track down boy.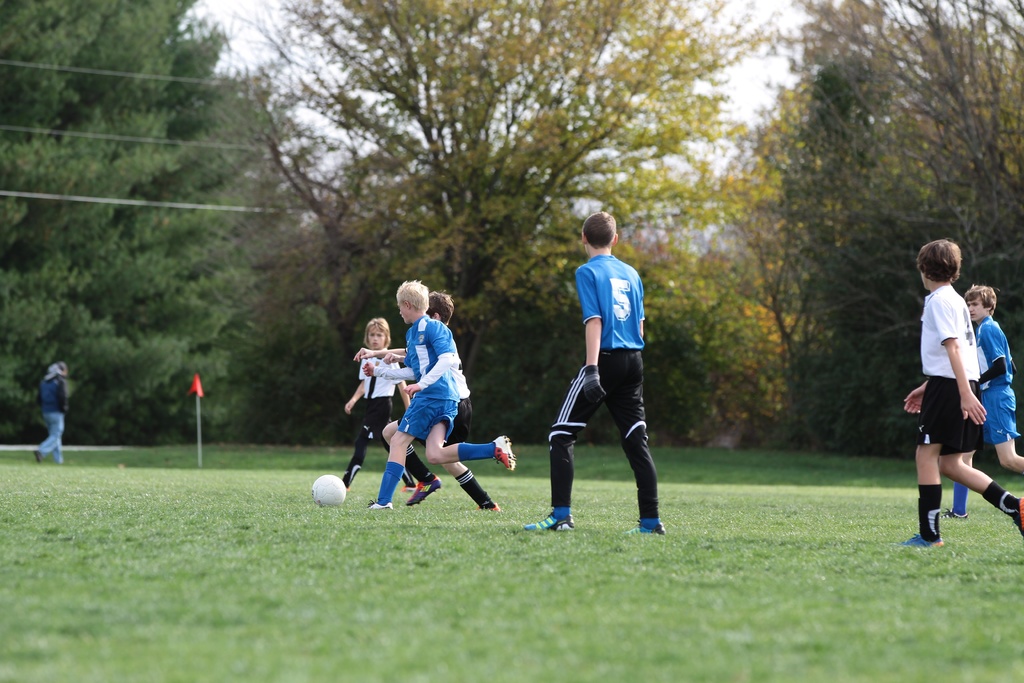
Tracked to 353:288:502:512.
